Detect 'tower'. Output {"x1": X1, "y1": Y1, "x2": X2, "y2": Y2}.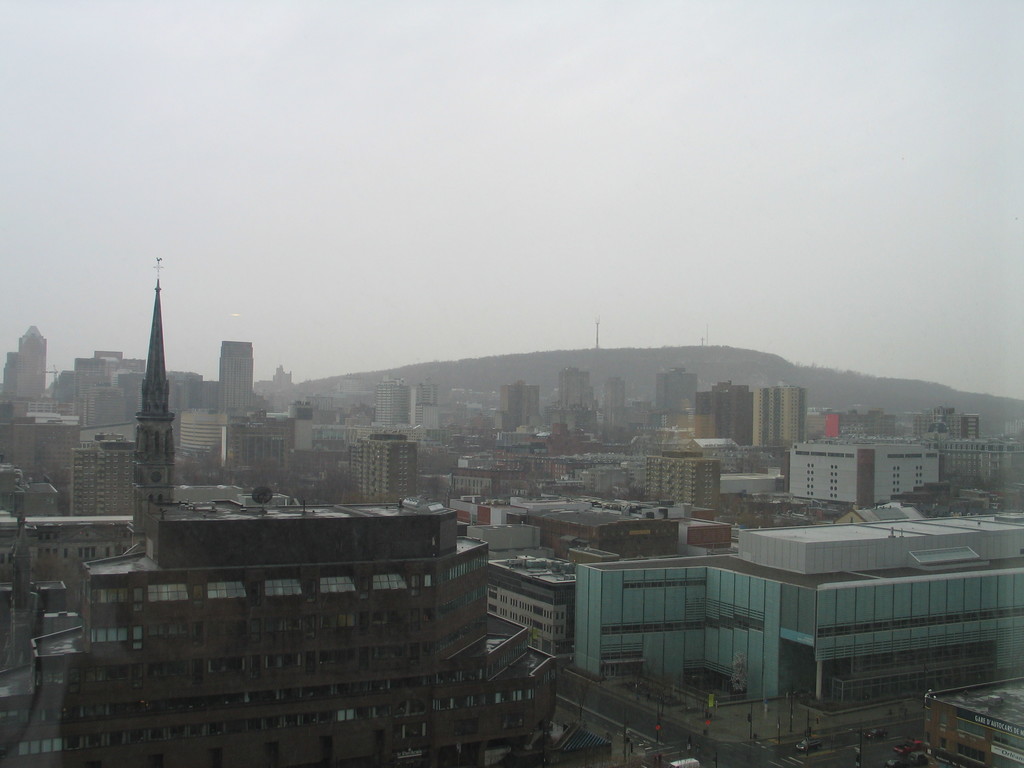
{"x1": 71, "y1": 431, "x2": 133, "y2": 519}.
